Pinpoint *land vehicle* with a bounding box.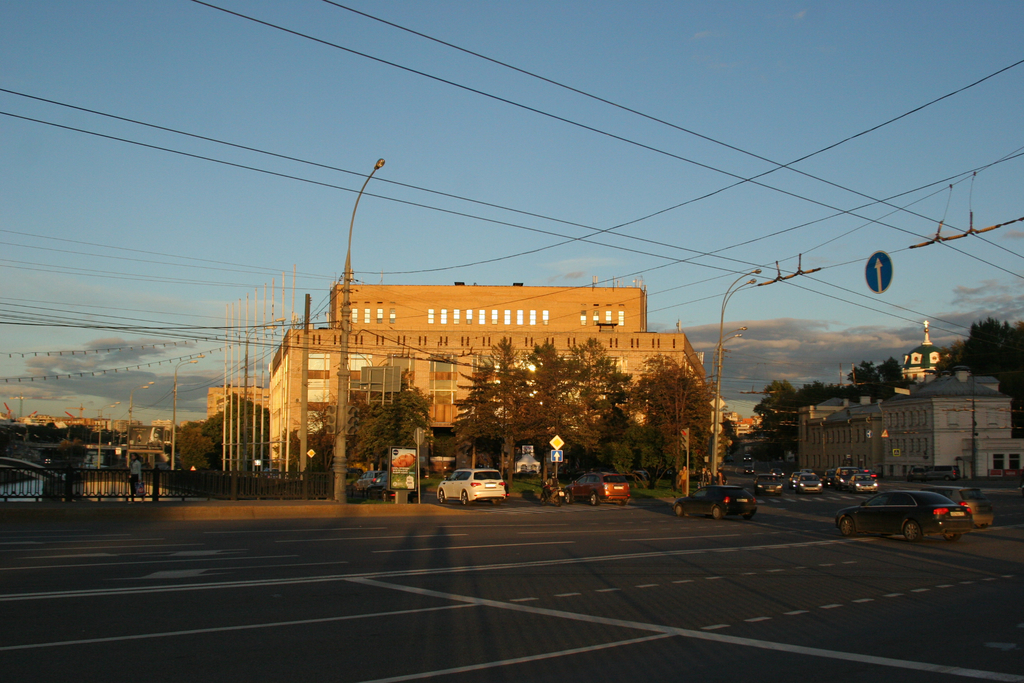
box=[834, 468, 851, 486].
